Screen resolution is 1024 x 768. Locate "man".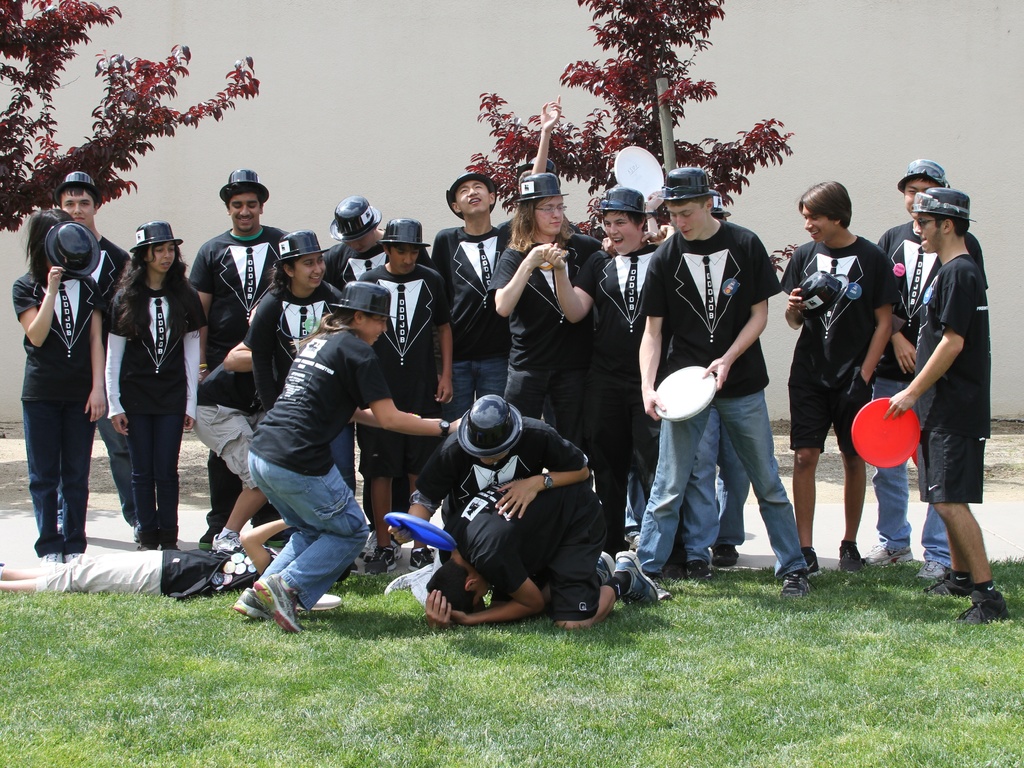
<box>595,192,668,528</box>.
